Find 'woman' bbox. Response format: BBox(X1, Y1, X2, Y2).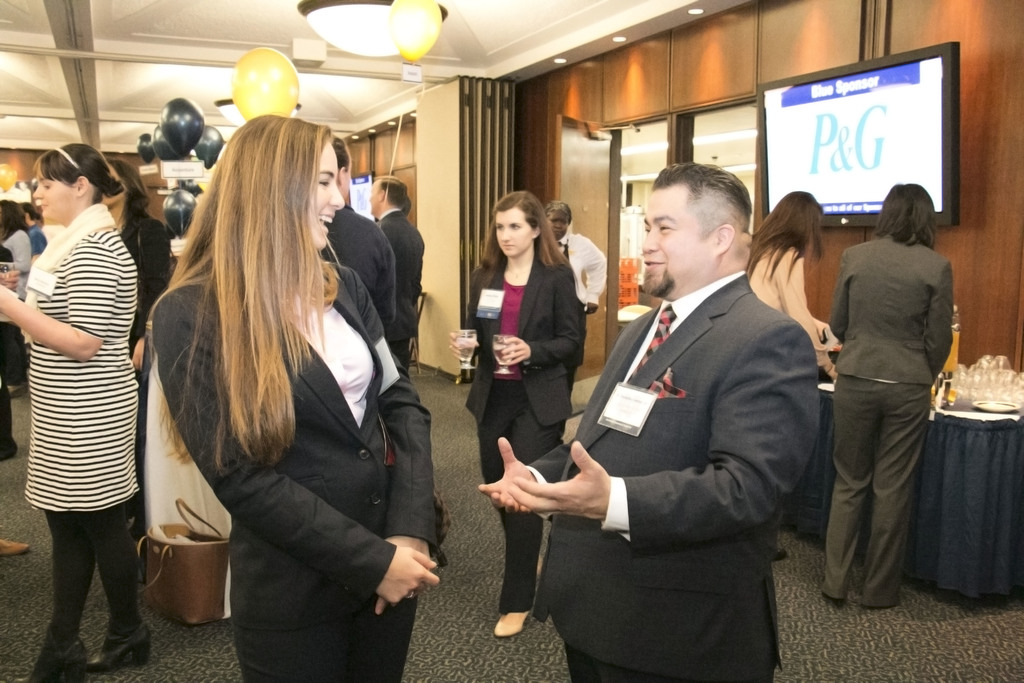
BBox(440, 187, 593, 641).
